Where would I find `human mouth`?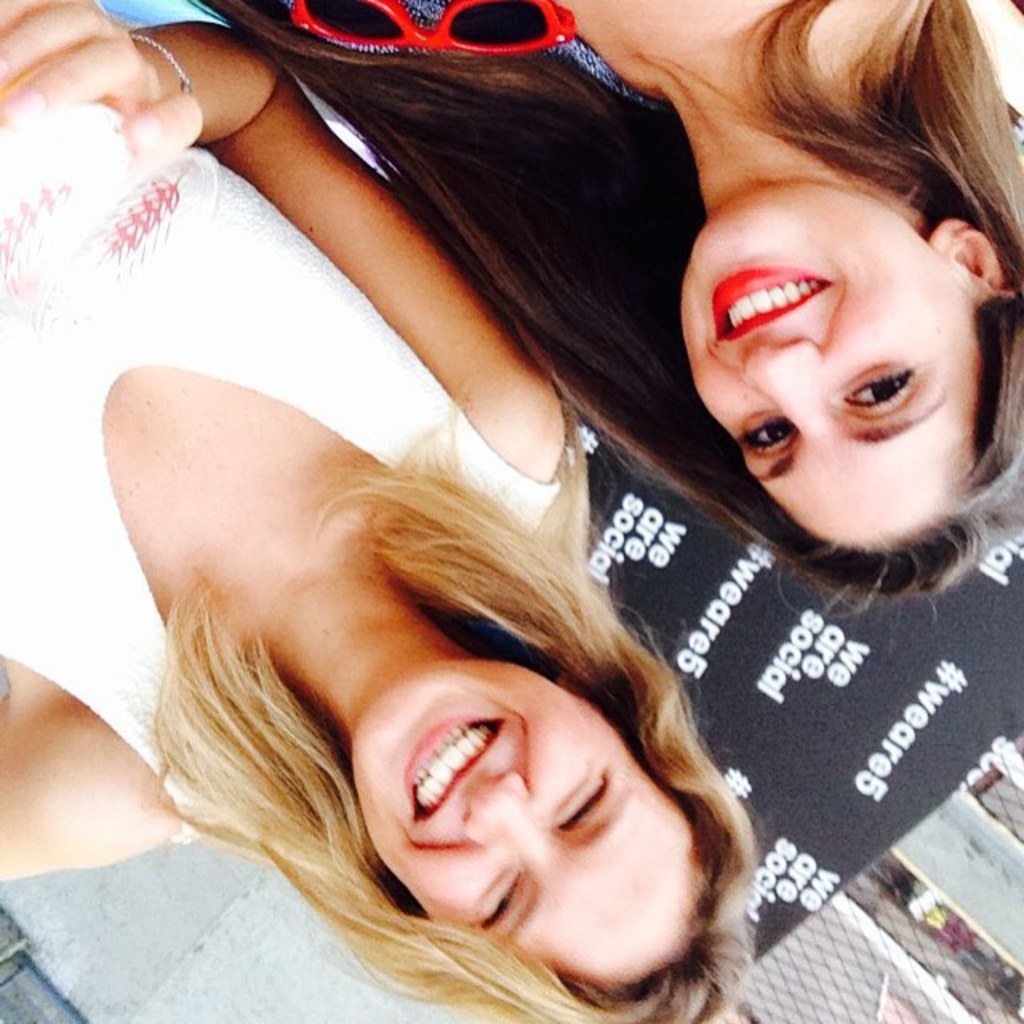
At x1=717 y1=270 x2=829 y2=341.
